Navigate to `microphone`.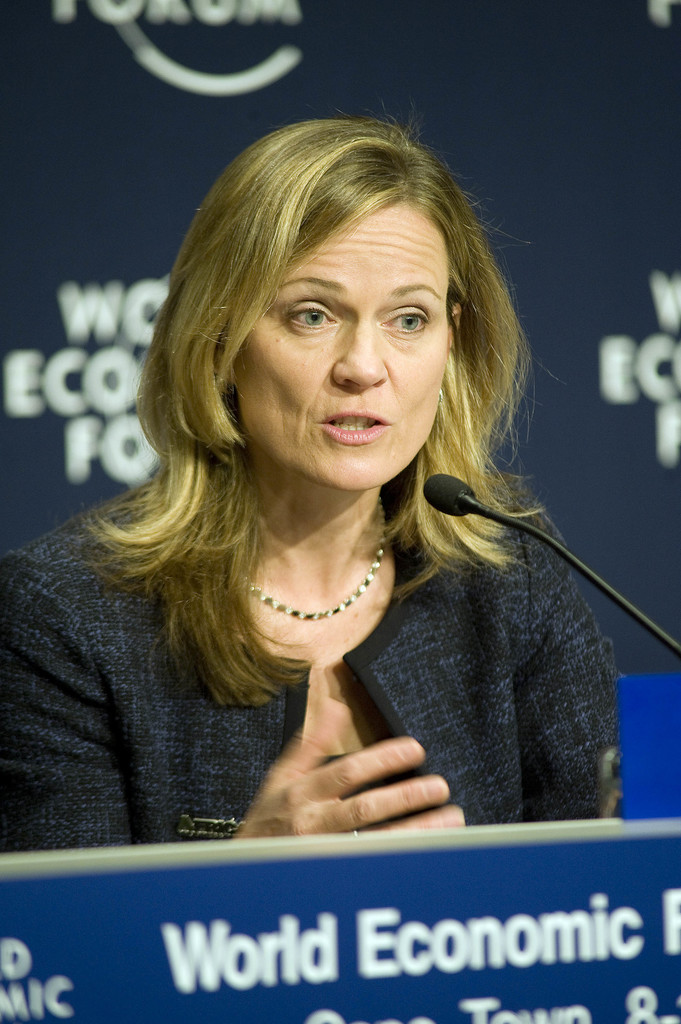
Navigation target: [426, 471, 680, 654].
